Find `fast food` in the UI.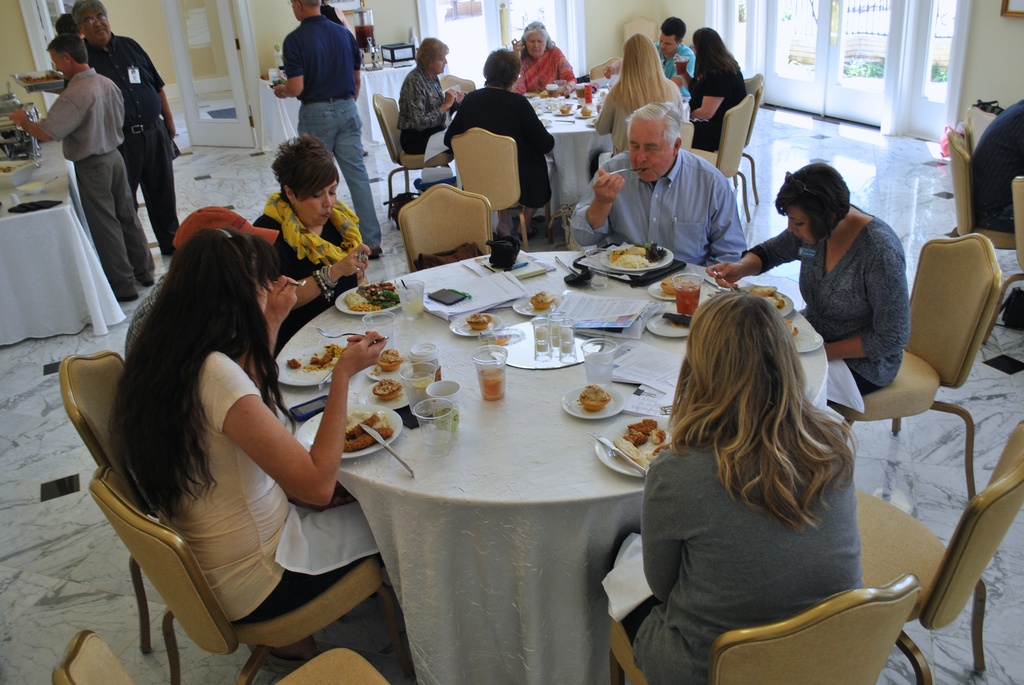
UI element at select_region(314, 343, 342, 371).
